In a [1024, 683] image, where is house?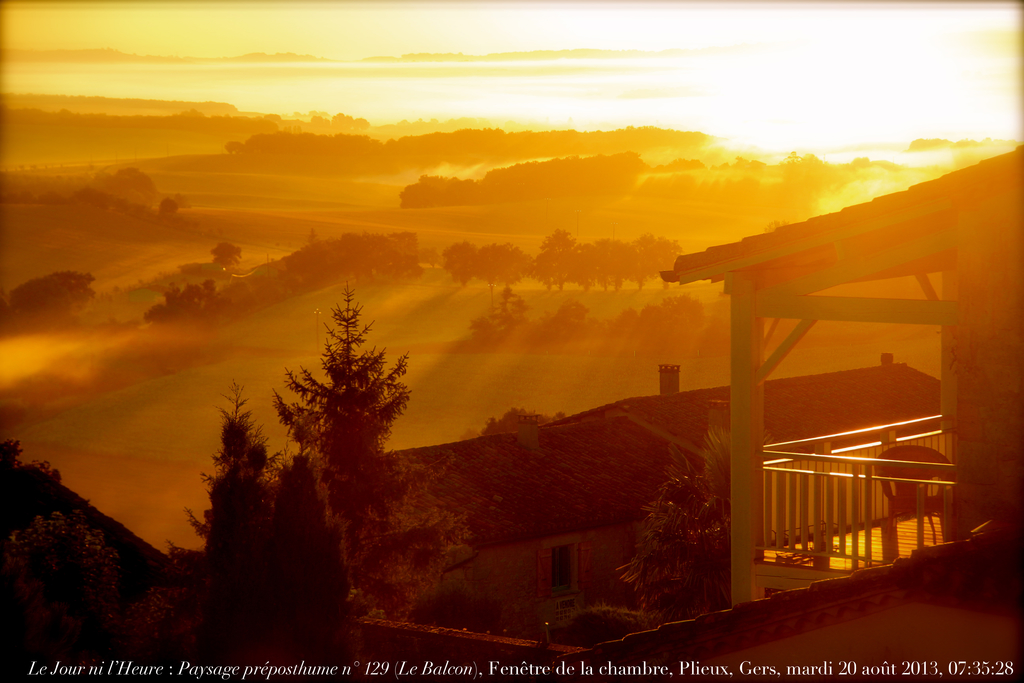
detection(376, 401, 735, 646).
